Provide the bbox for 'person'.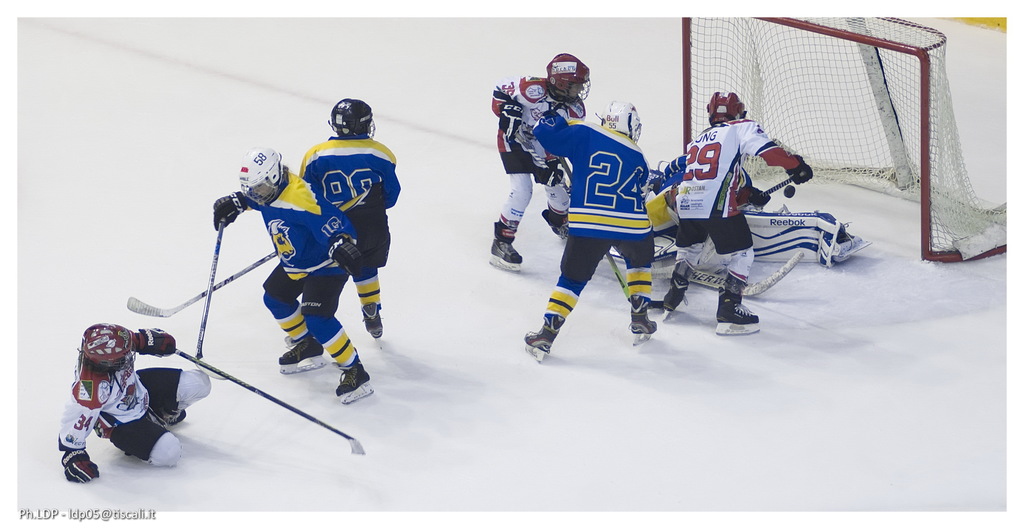
(x1=214, y1=146, x2=375, y2=403).
